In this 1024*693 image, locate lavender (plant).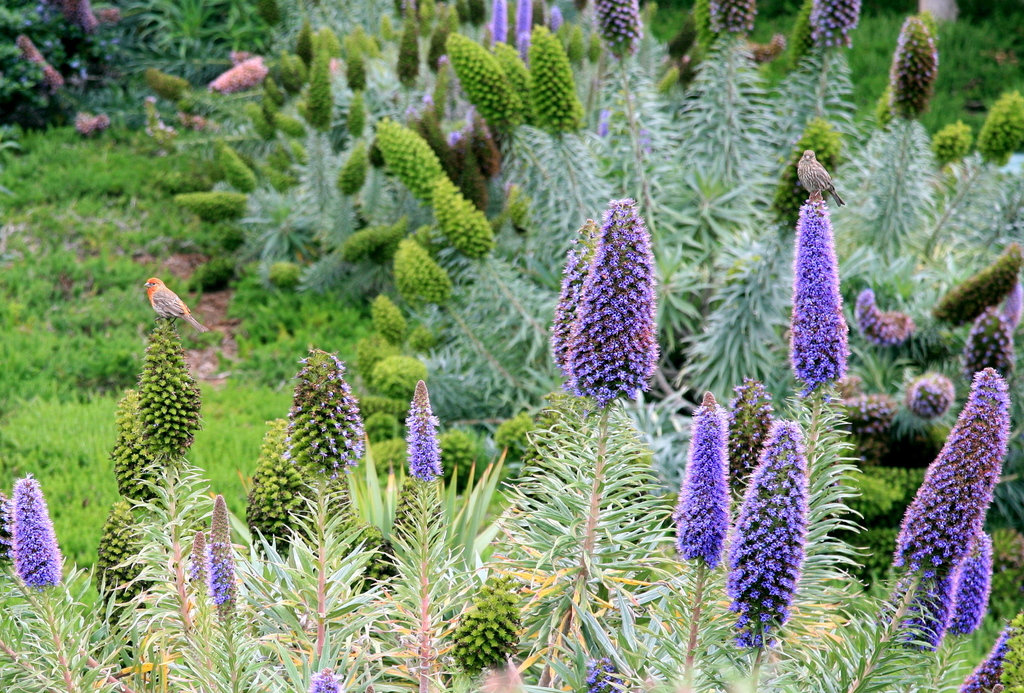
Bounding box: bbox=(726, 417, 814, 692).
